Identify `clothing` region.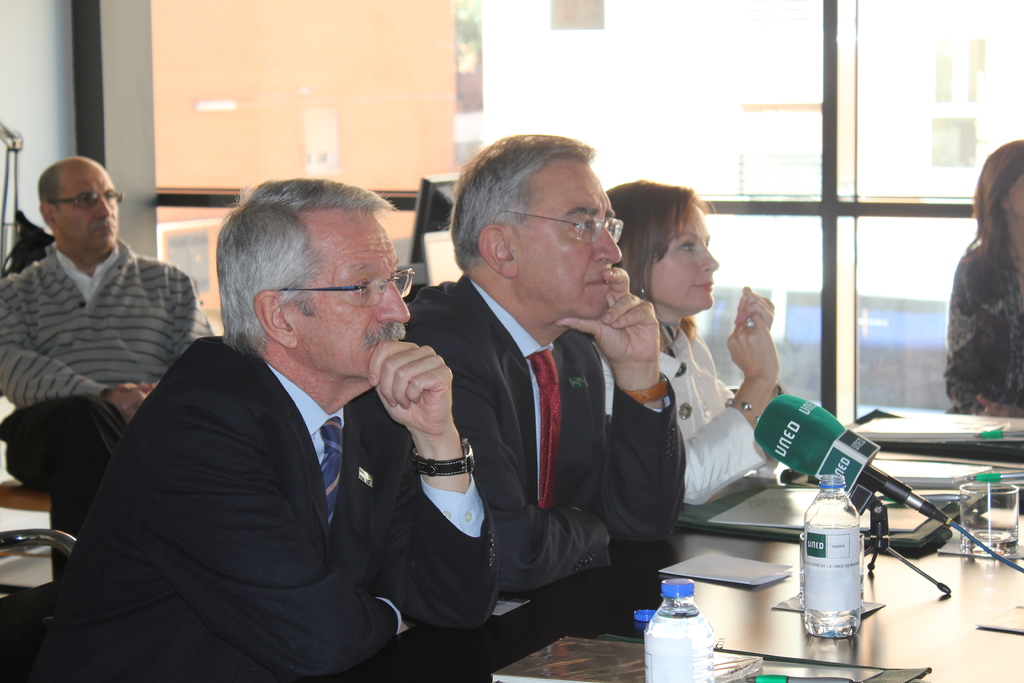
Region: bbox(399, 278, 686, 595).
